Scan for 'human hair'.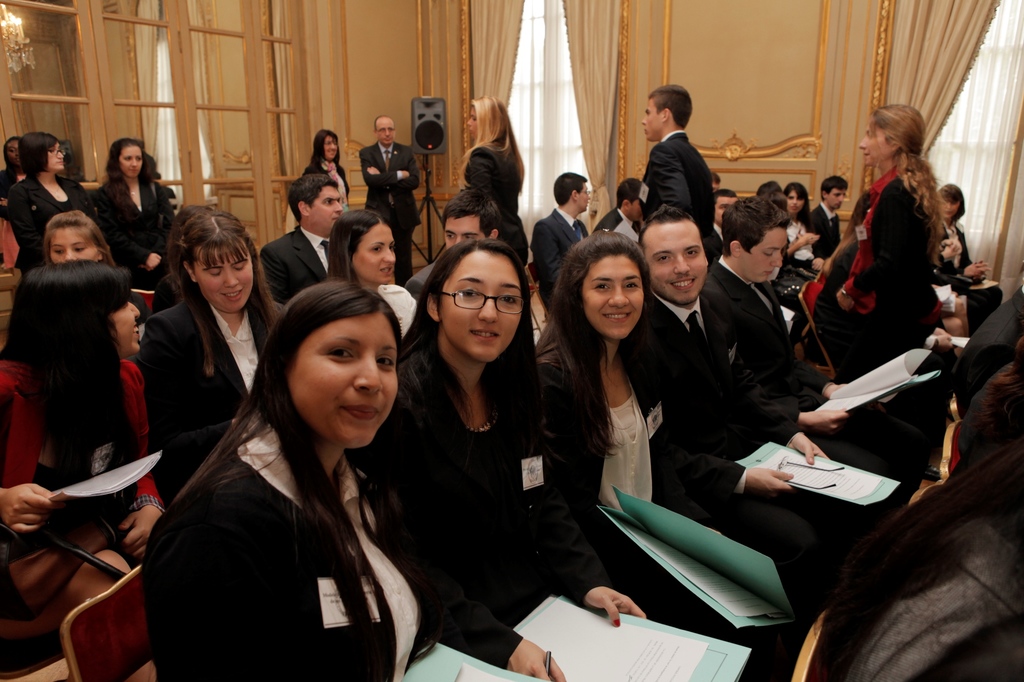
Scan result: detection(548, 232, 653, 446).
